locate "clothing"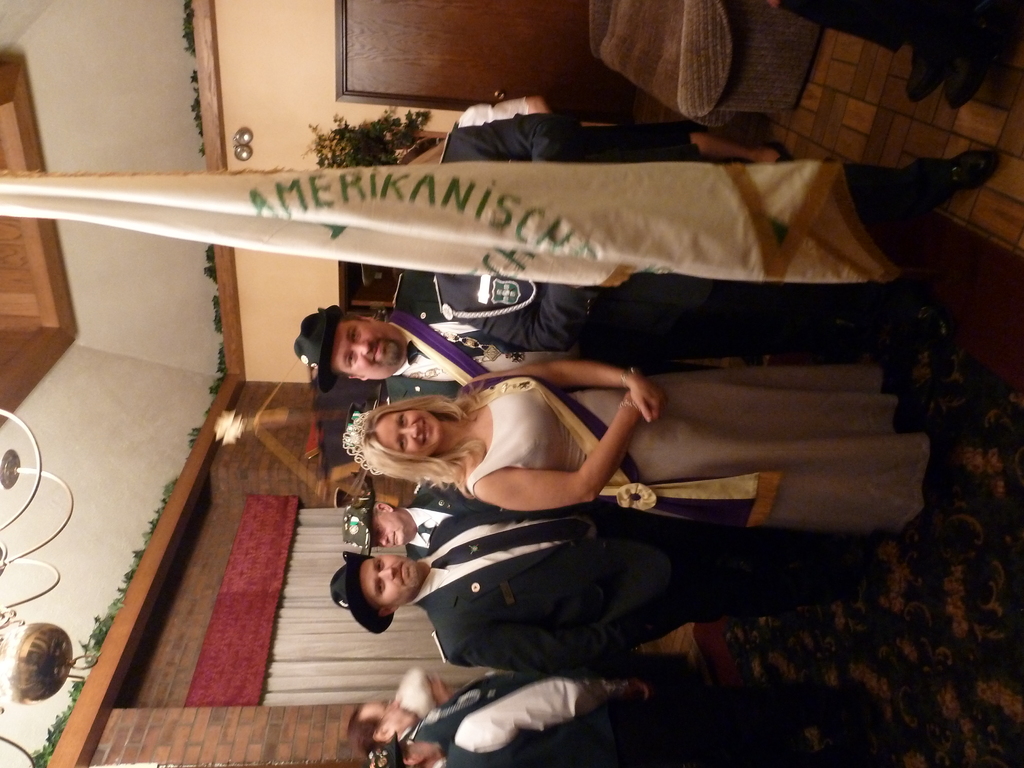
462 375 934 534
